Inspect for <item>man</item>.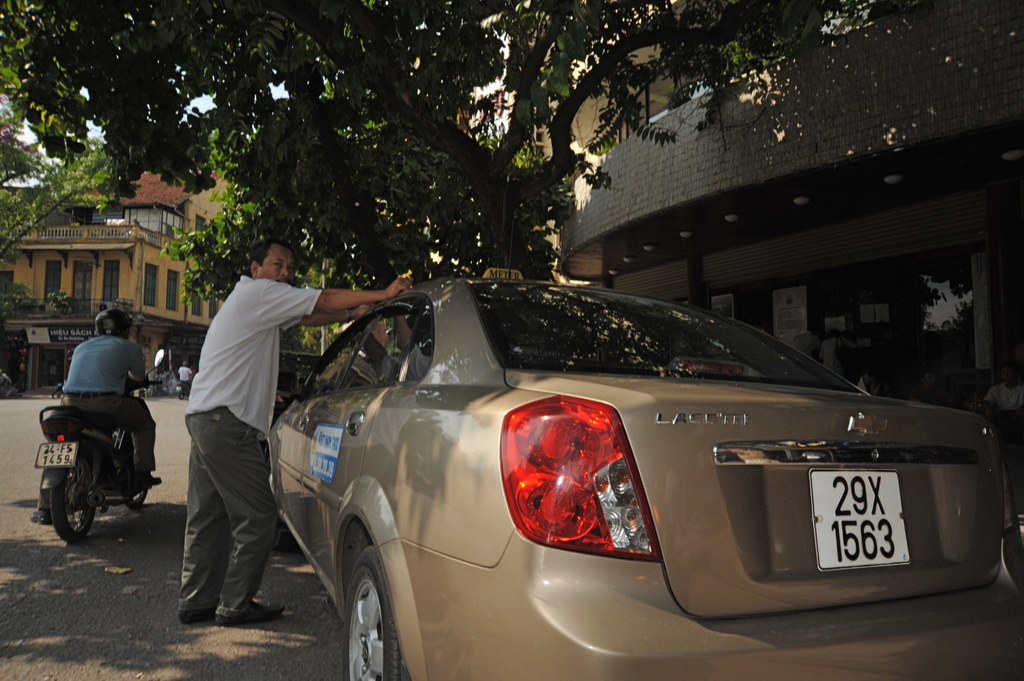
Inspection: <box>163,237,417,625</box>.
